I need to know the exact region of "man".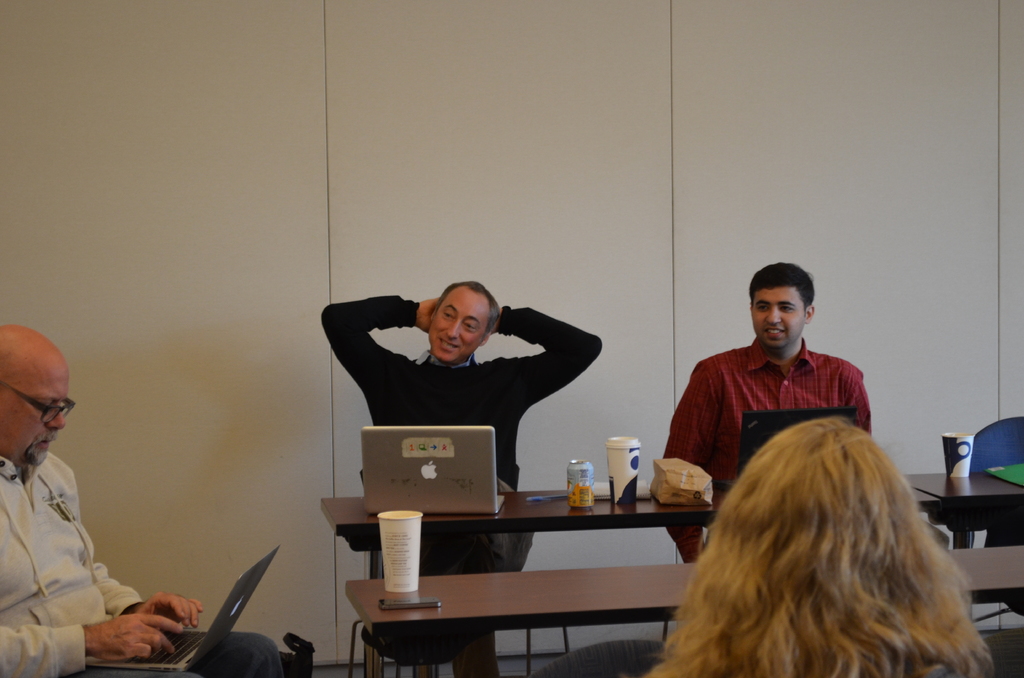
Region: bbox=[317, 275, 602, 489].
